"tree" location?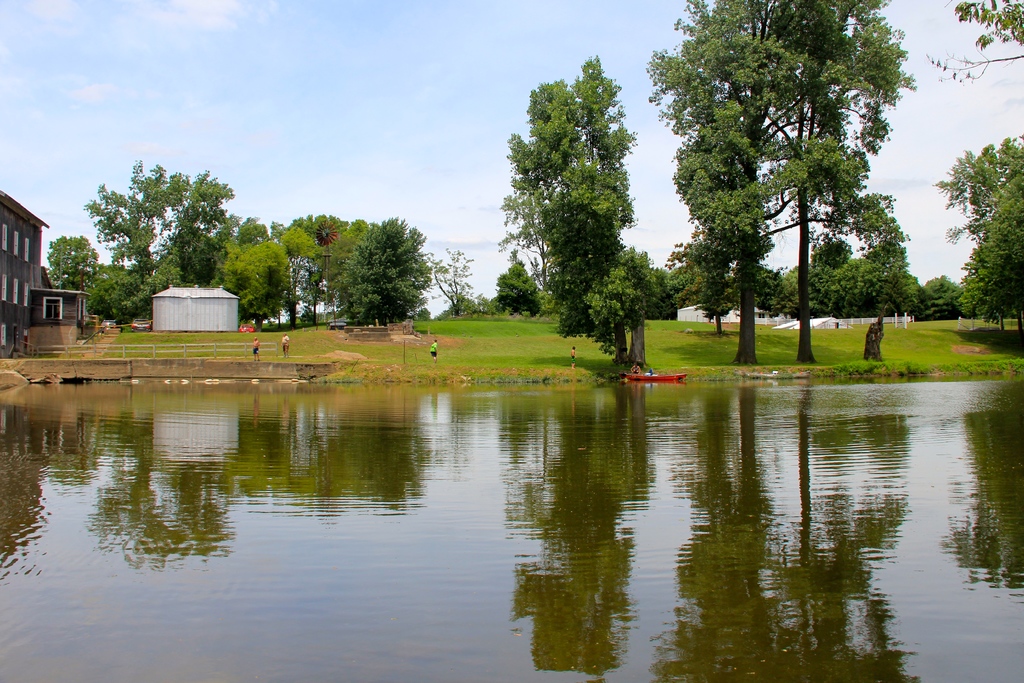
box(499, 263, 543, 317)
